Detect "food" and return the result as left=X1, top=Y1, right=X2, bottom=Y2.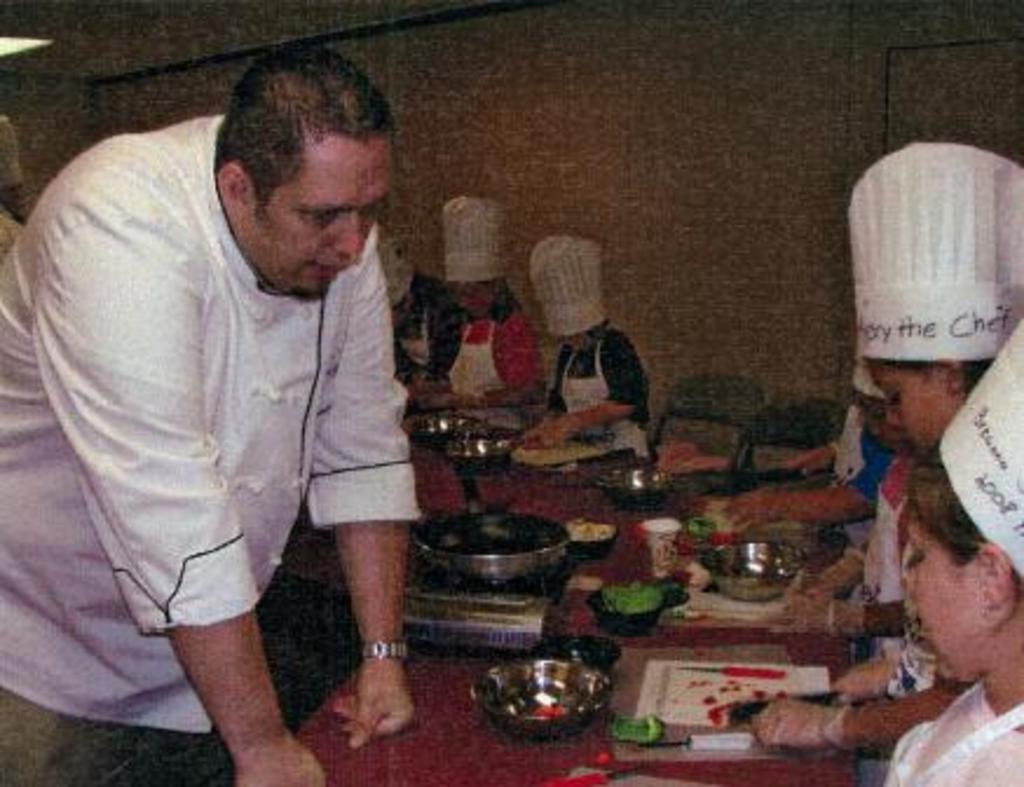
left=560, top=513, right=614, bottom=543.
